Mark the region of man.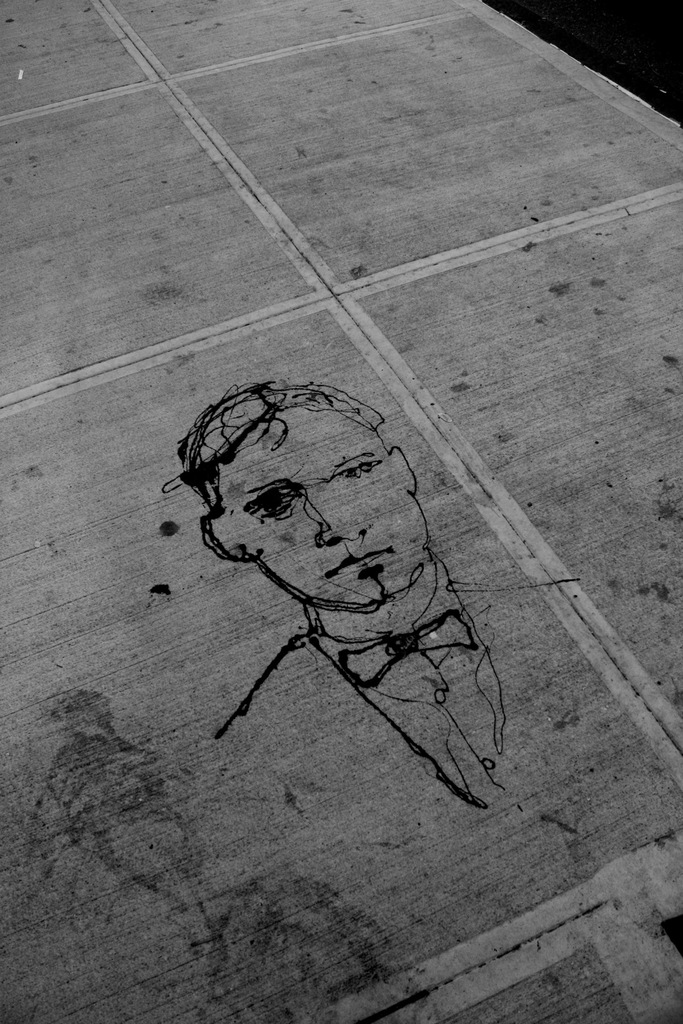
Region: {"x1": 125, "y1": 320, "x2": 560, "y2": 836}.
